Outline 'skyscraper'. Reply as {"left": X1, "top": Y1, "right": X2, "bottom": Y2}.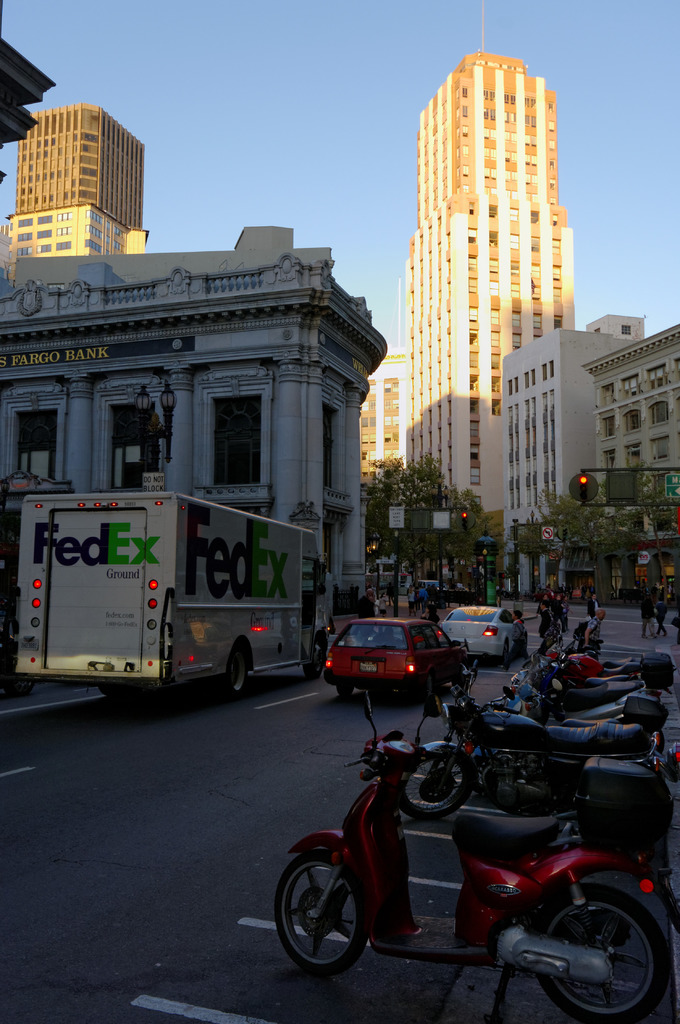
{"left": 3, "top": 94, "right": 157, "bottom": 273}.
